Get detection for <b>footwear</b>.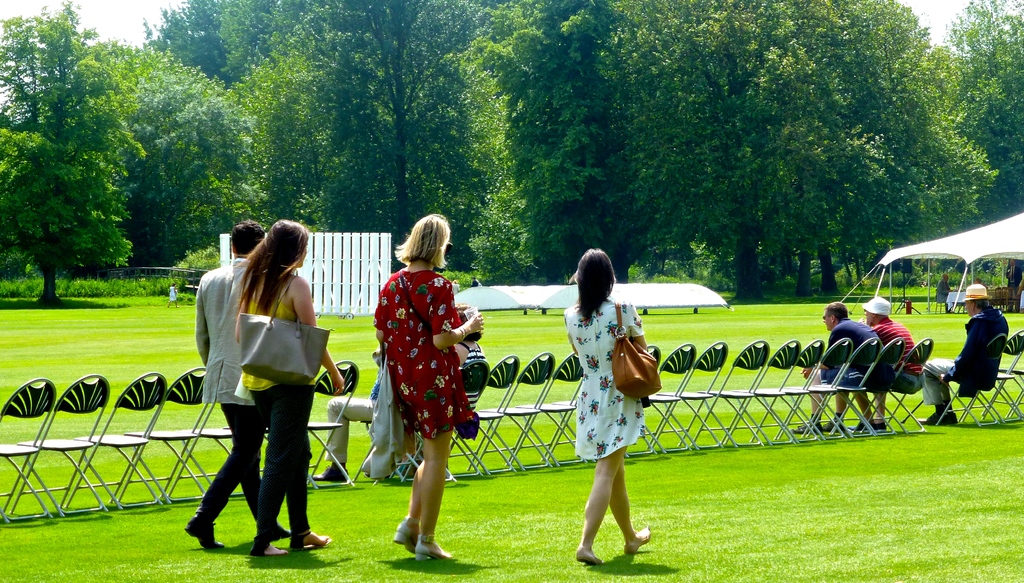
Detection: rect(619, 523, 655, 553).
